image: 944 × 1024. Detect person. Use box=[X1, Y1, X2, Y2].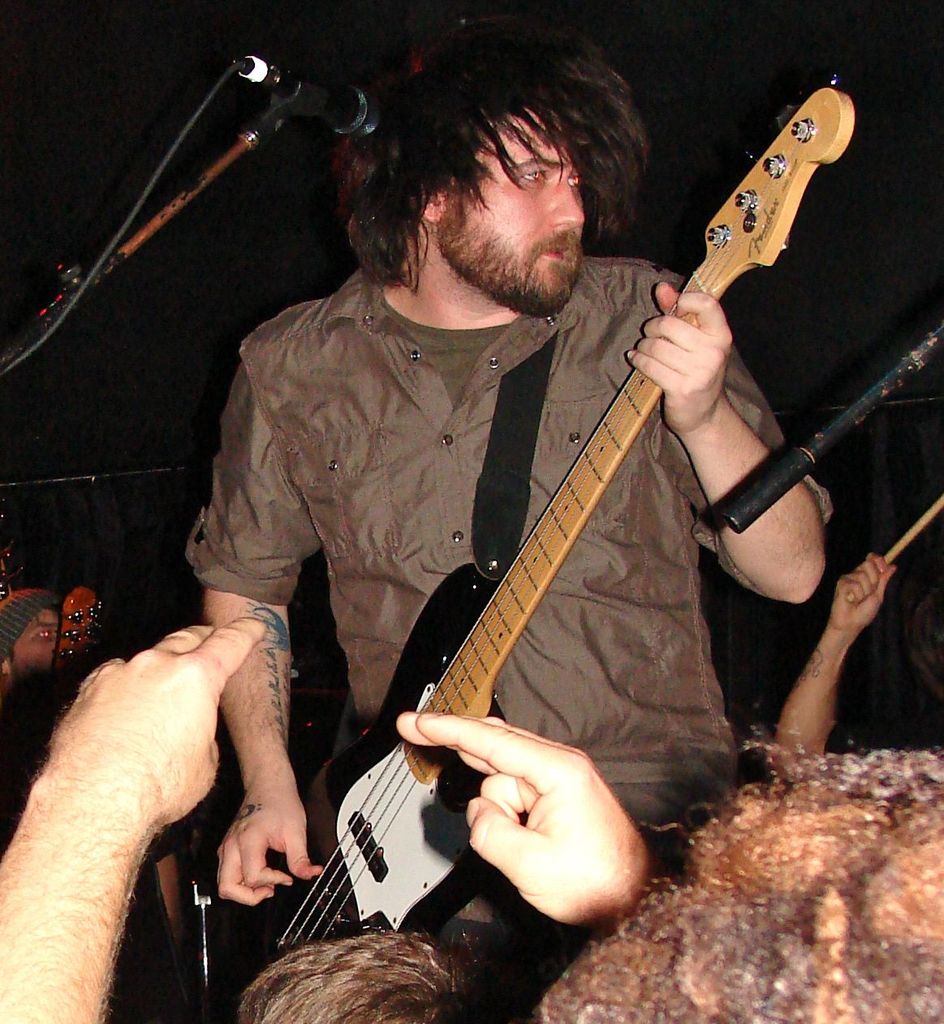
box=[0, 619, 265, 1023].
